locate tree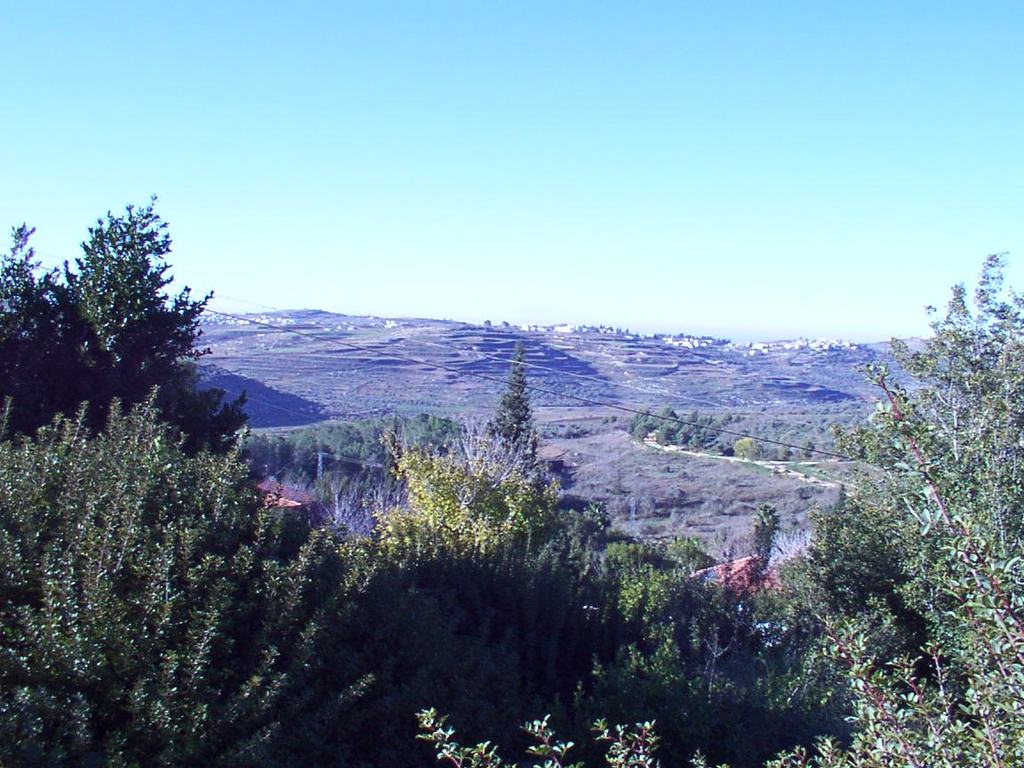
[left=349, top=446, right=395, bottom=532]
